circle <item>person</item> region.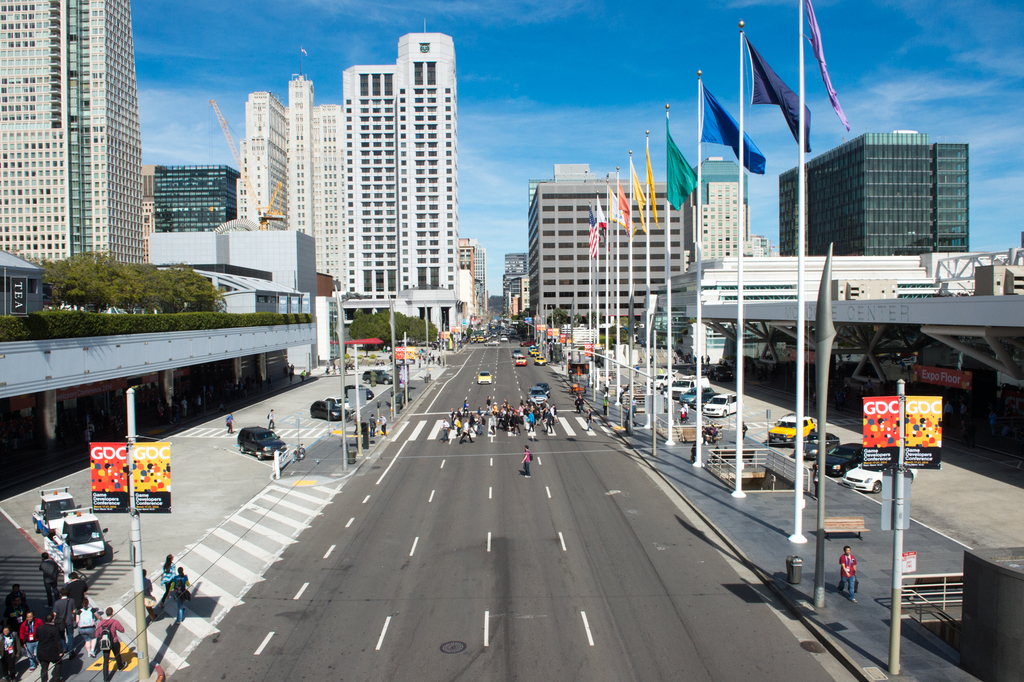
Region: pyautogui.locateOnScreen(96, 609, 124, 681).
